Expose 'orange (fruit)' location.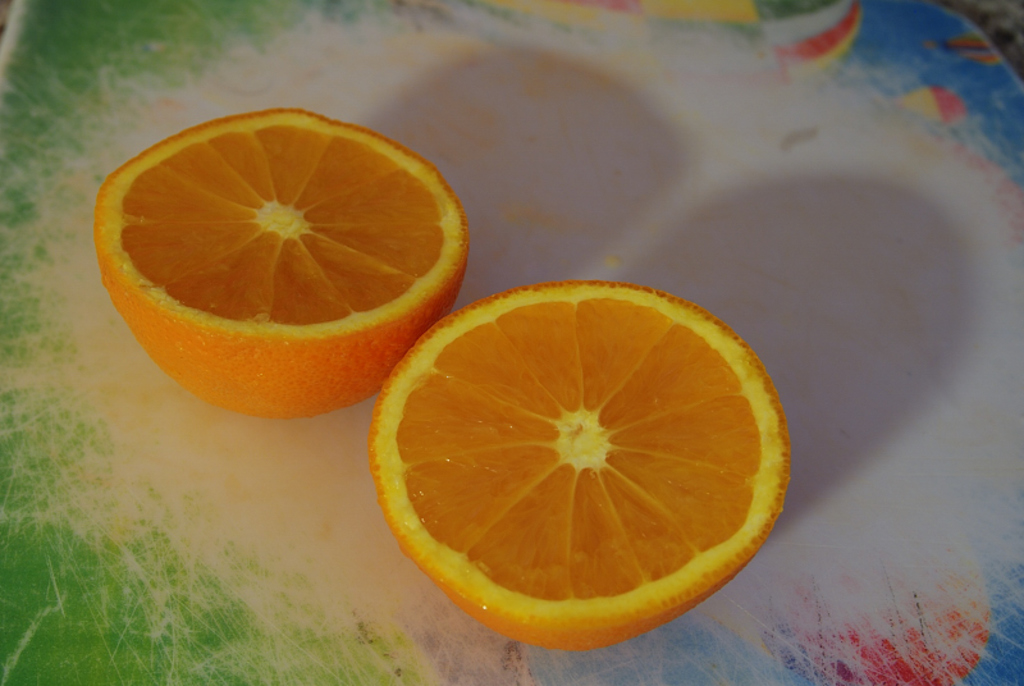
Exposed at bbox=(356, 283, 795, 636).
